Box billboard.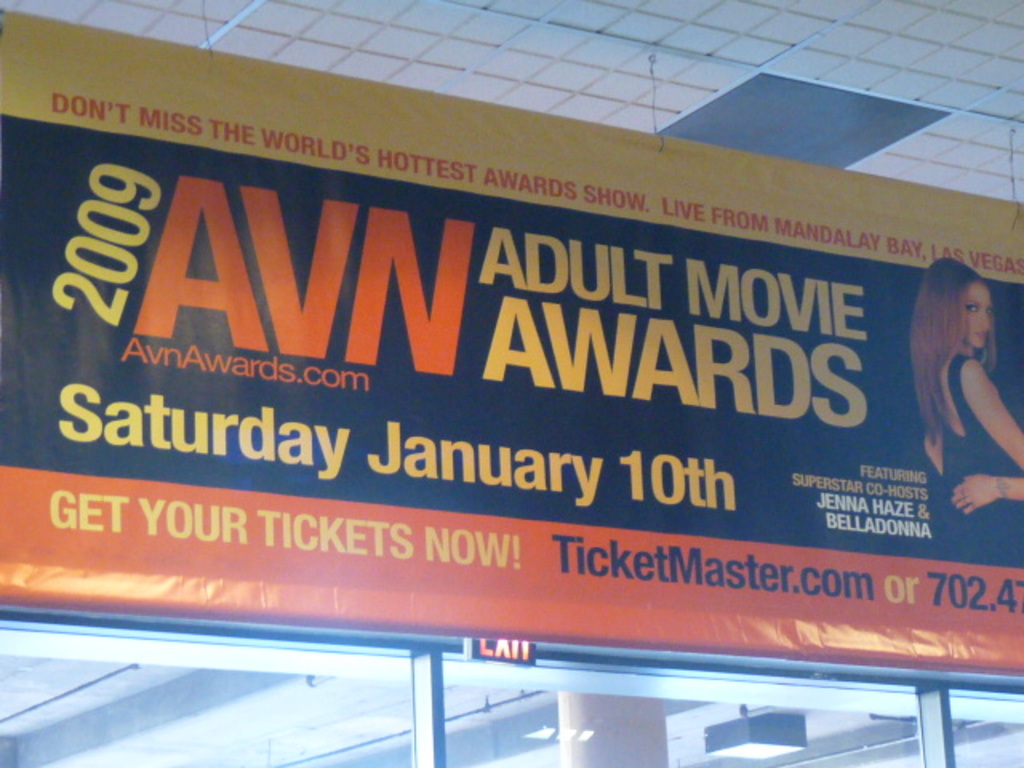
crop(2, 93, 1022, 670).
